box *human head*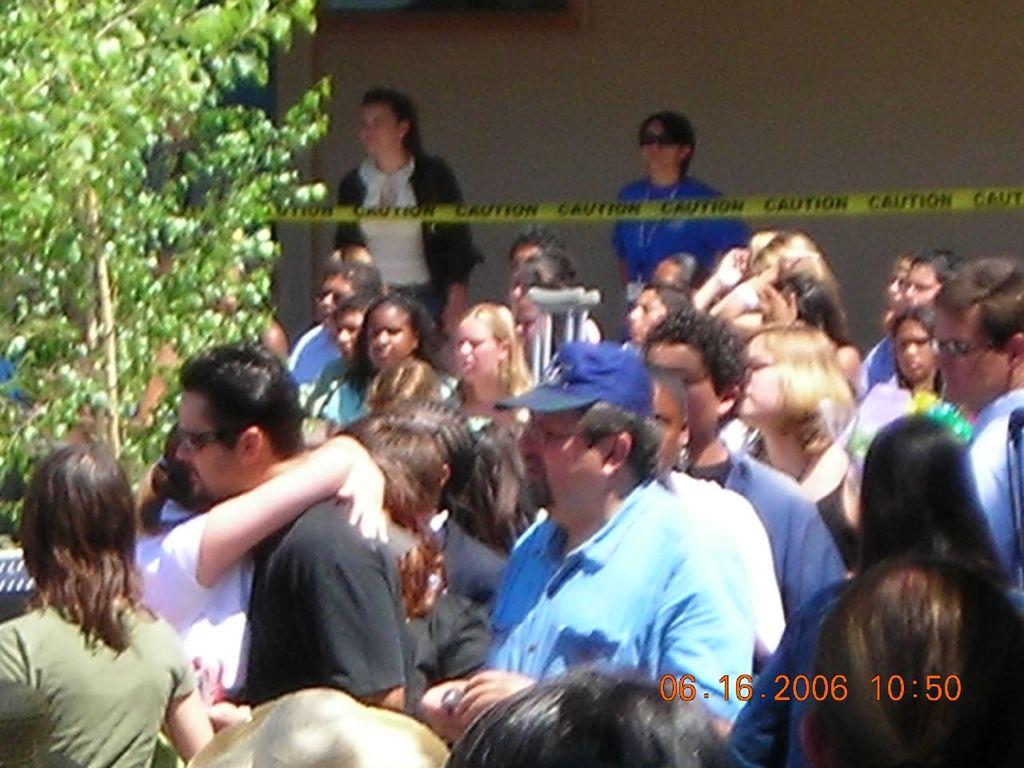
detection(370, 358, 446, 412)
